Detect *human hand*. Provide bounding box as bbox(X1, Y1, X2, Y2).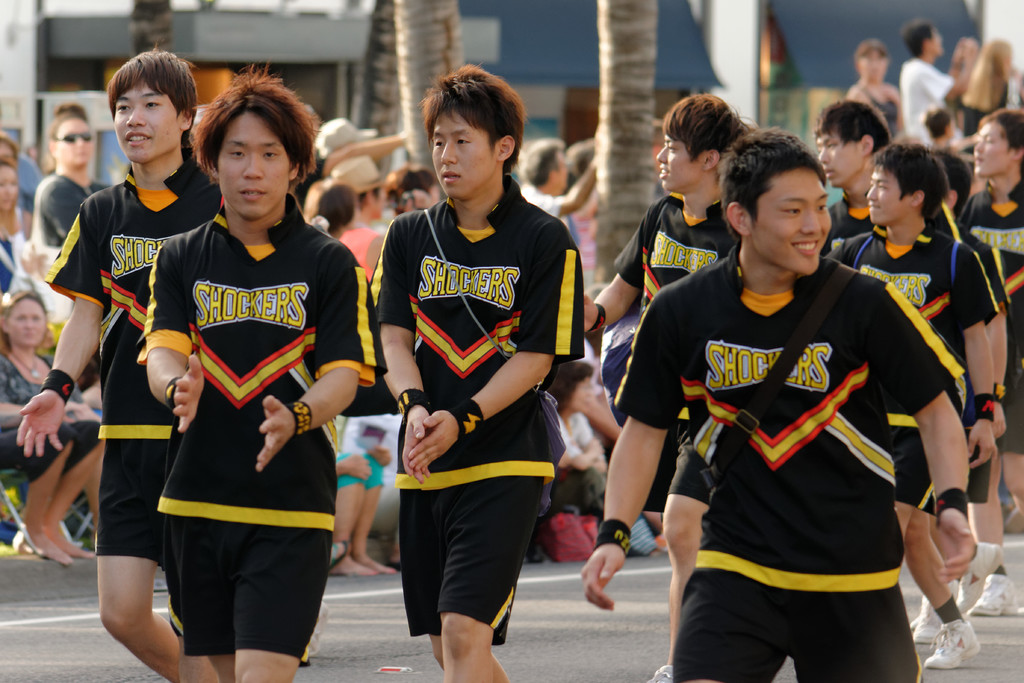
bbox(592, 456, 609, 475).
